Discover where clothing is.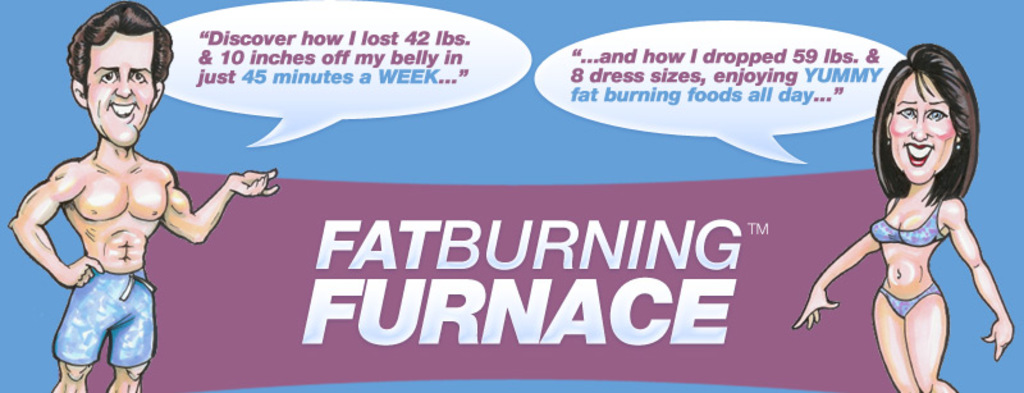
Discovered at 49/265/157/375.
